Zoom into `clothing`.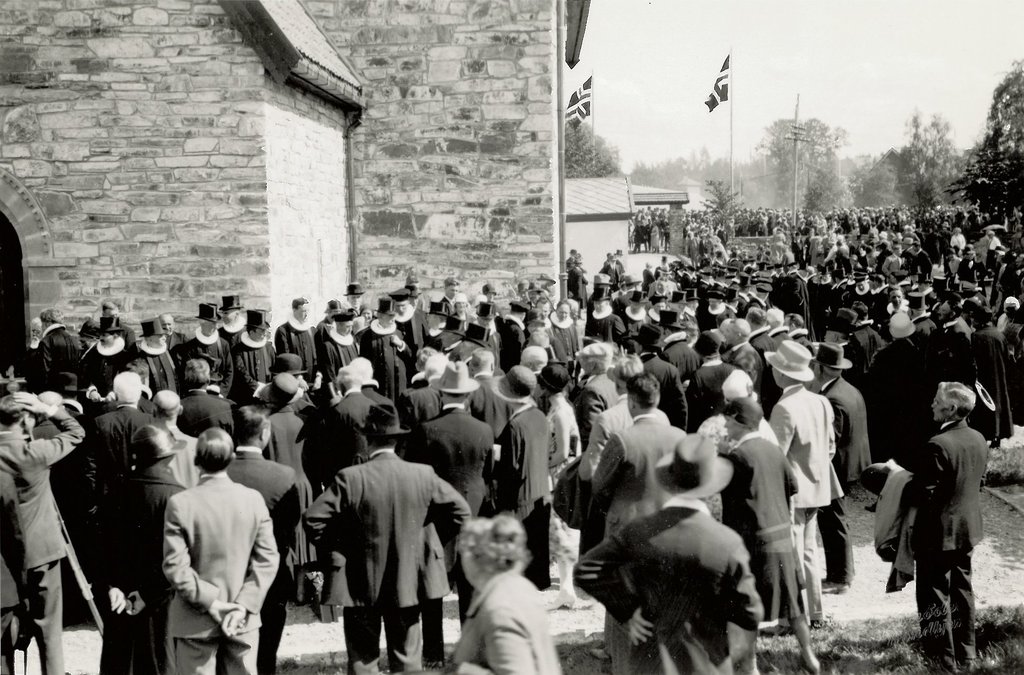
Zoom target: 780 386 838 512.
